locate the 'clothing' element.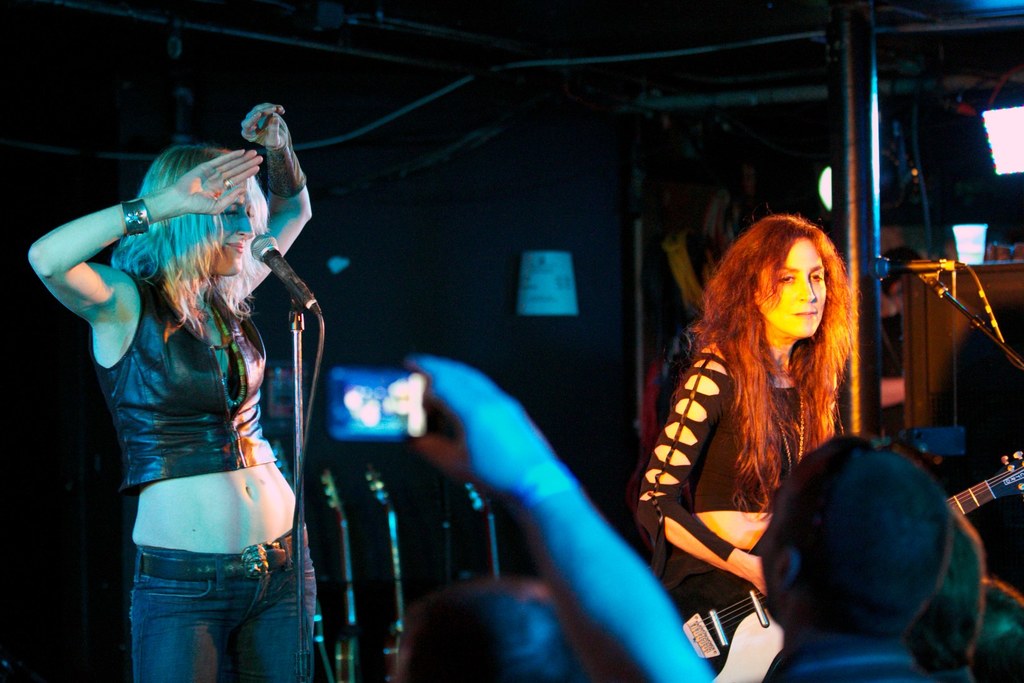
Element bbox: x1=753, y1=623, x2=942, y2=680.
